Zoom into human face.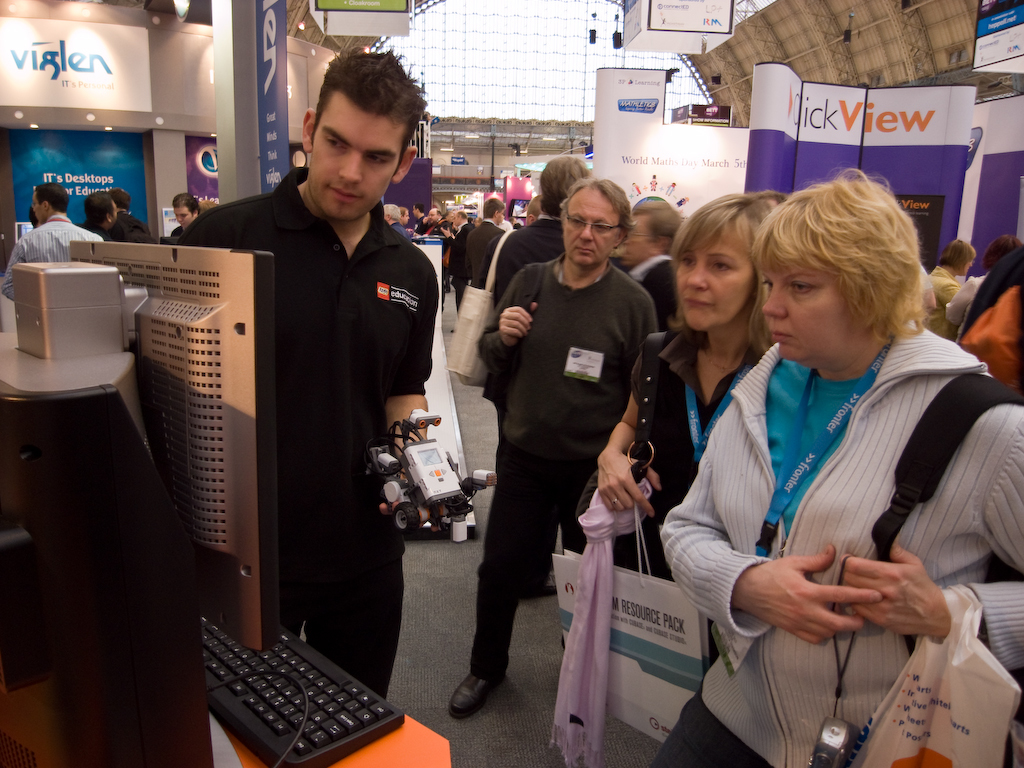
Zoom target: (x1=755, y1=243, x2=864, y2=363).
